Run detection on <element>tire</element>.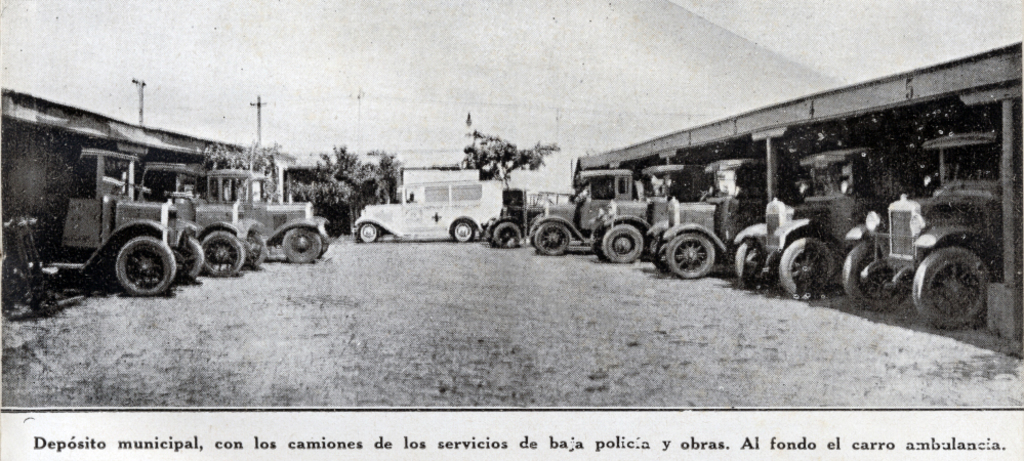
Result: detection(113, 232, 178, 292).
